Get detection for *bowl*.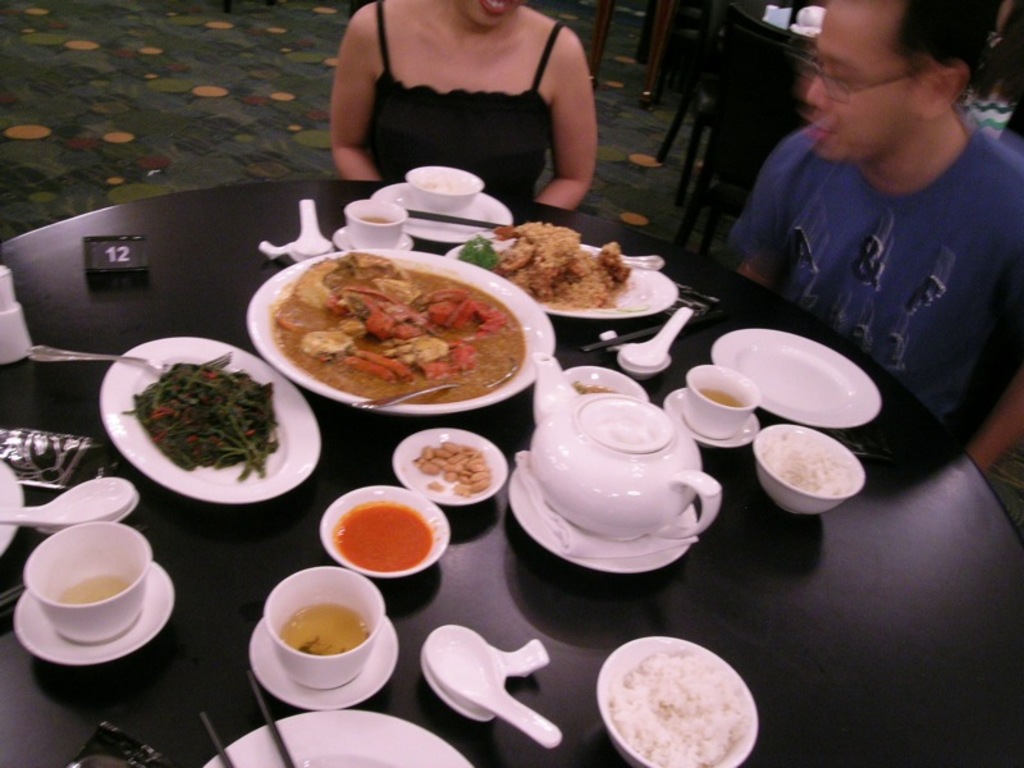
Detection: rect(687, 365, 760, 438).
